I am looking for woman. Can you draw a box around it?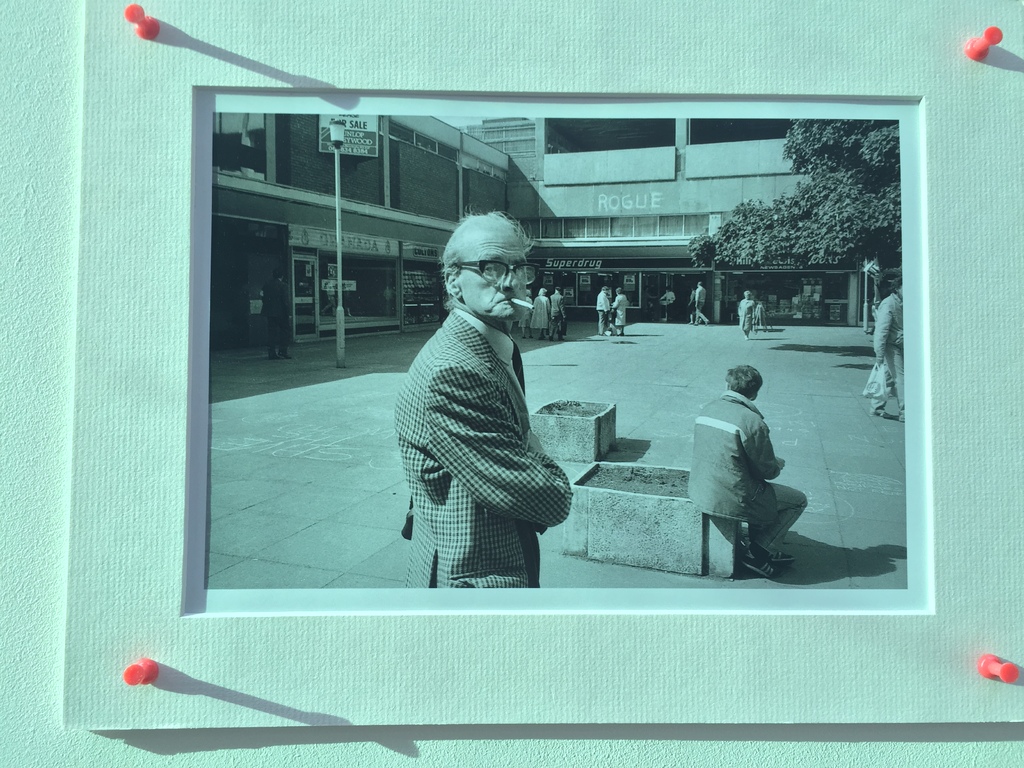
Sure, the bounding box is <box>531,288,551,342</box>.
